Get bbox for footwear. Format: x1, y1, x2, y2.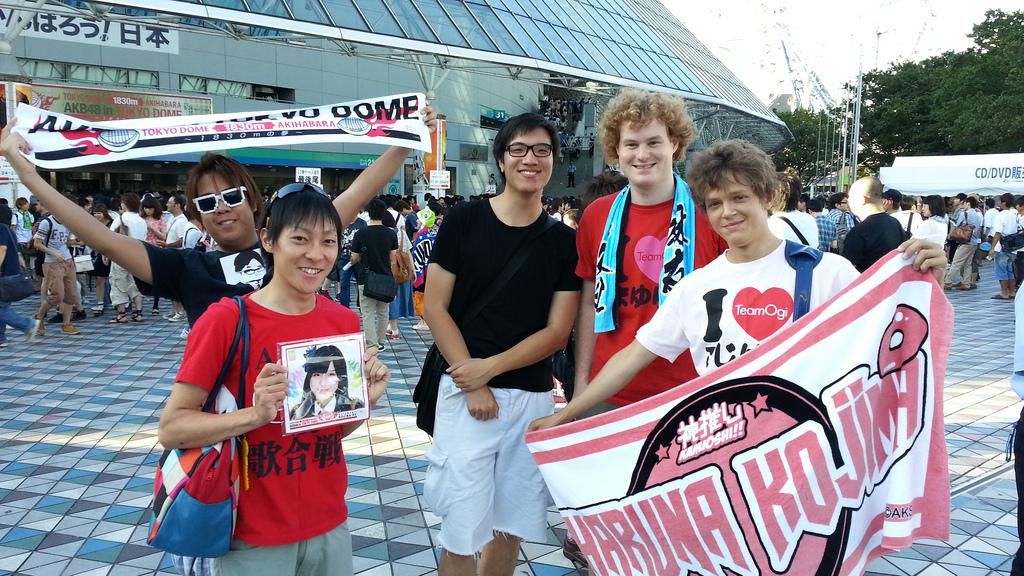
36, 316, 41, 335.
